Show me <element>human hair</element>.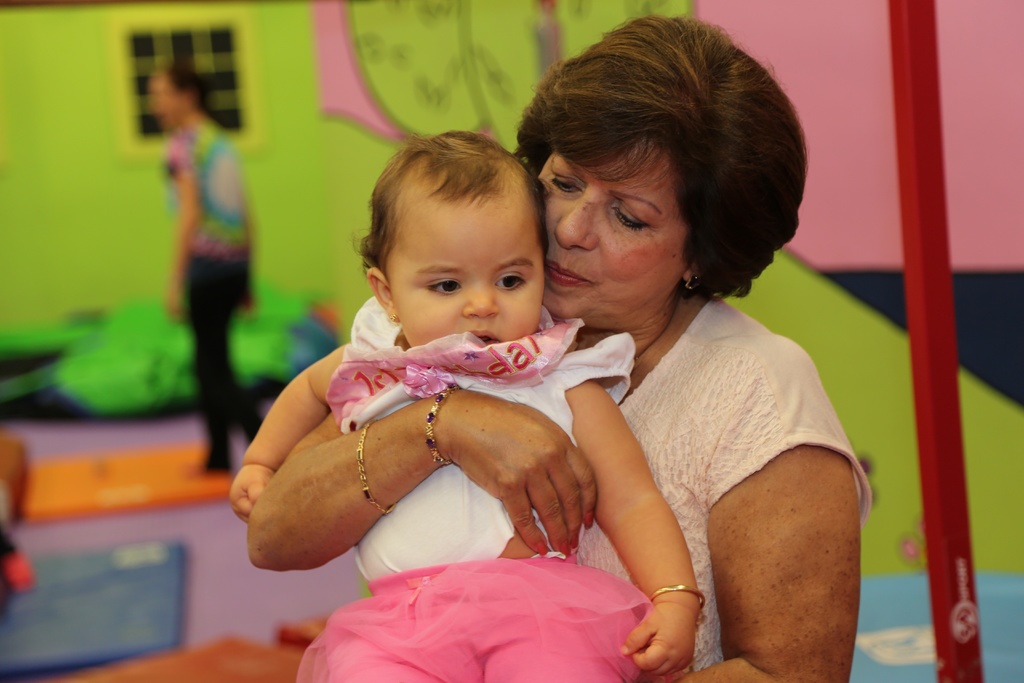
<element>human hair</element> is here: 525/6/799/324.
